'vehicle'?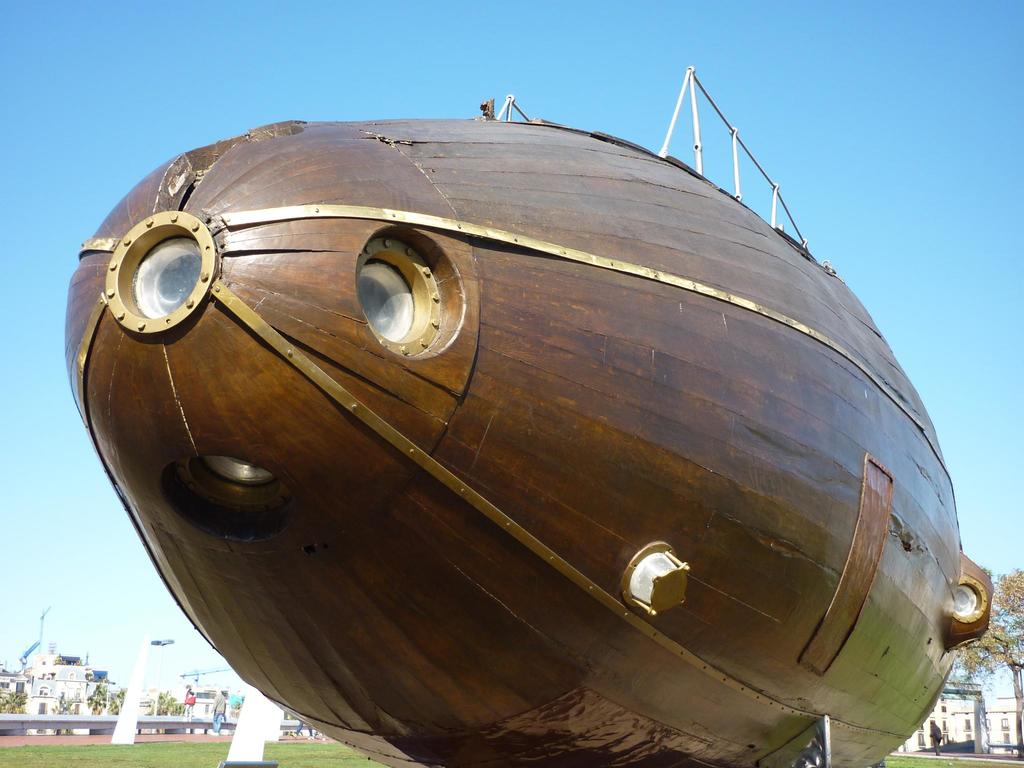
62 65 996 767
